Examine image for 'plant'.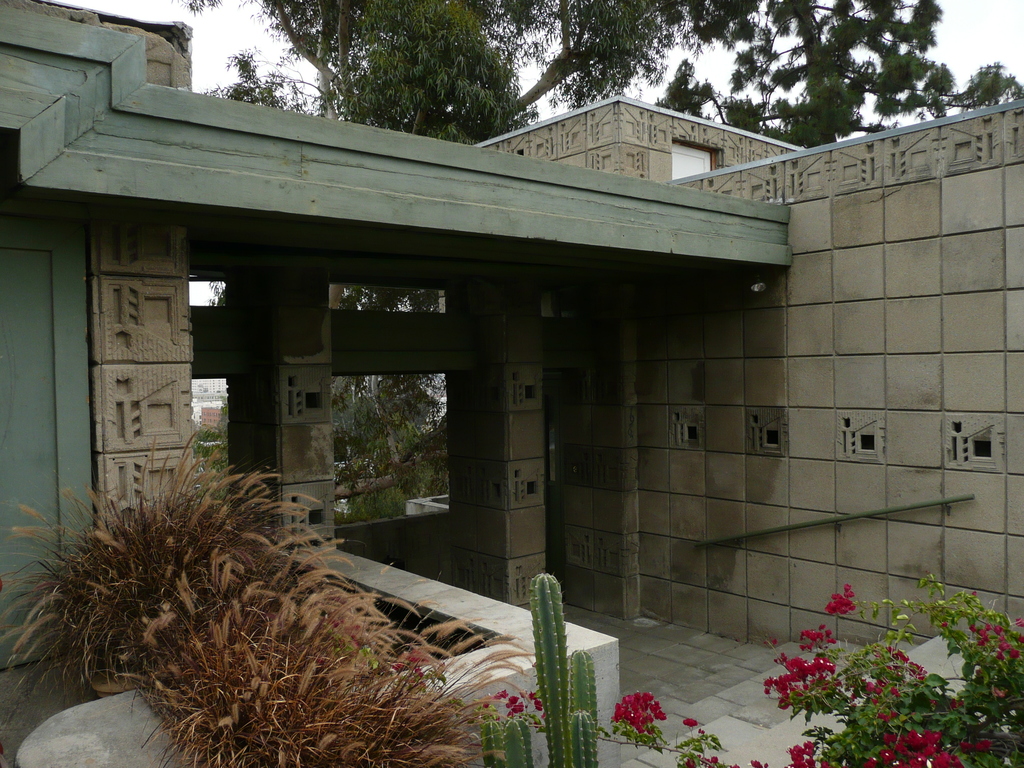
Examination result: box(572, 705, 602, 767).
